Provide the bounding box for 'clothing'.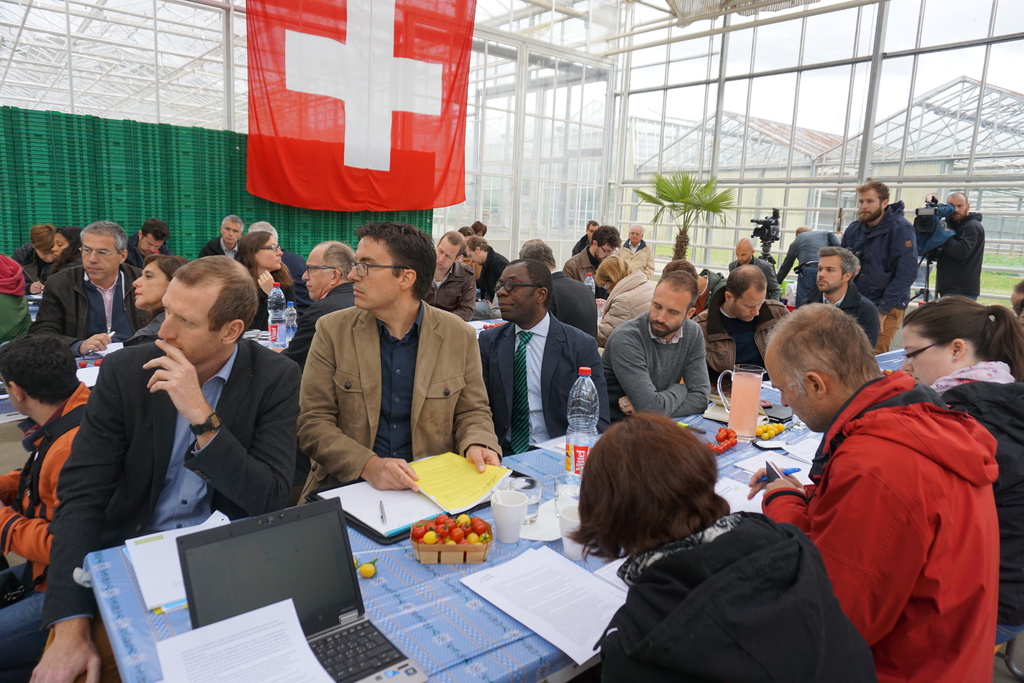
rect(842, 201, 922, 316).
